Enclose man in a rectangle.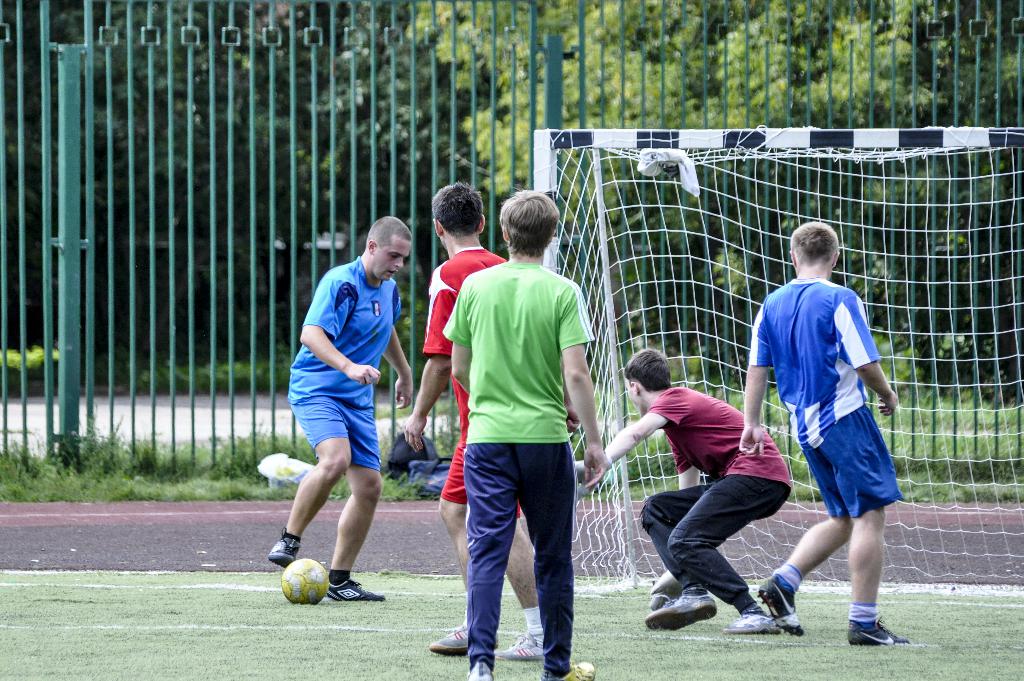
{"x1": 402, "y1": 180, "x2": 545, "y2": 662}.
